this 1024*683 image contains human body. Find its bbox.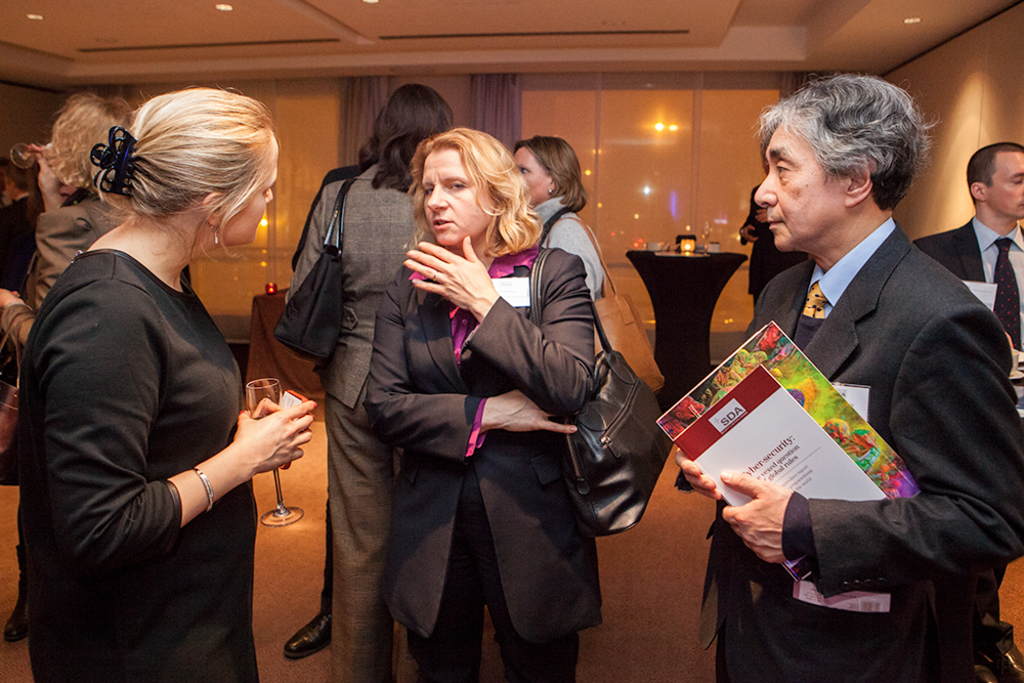
677/216/1023/682.
